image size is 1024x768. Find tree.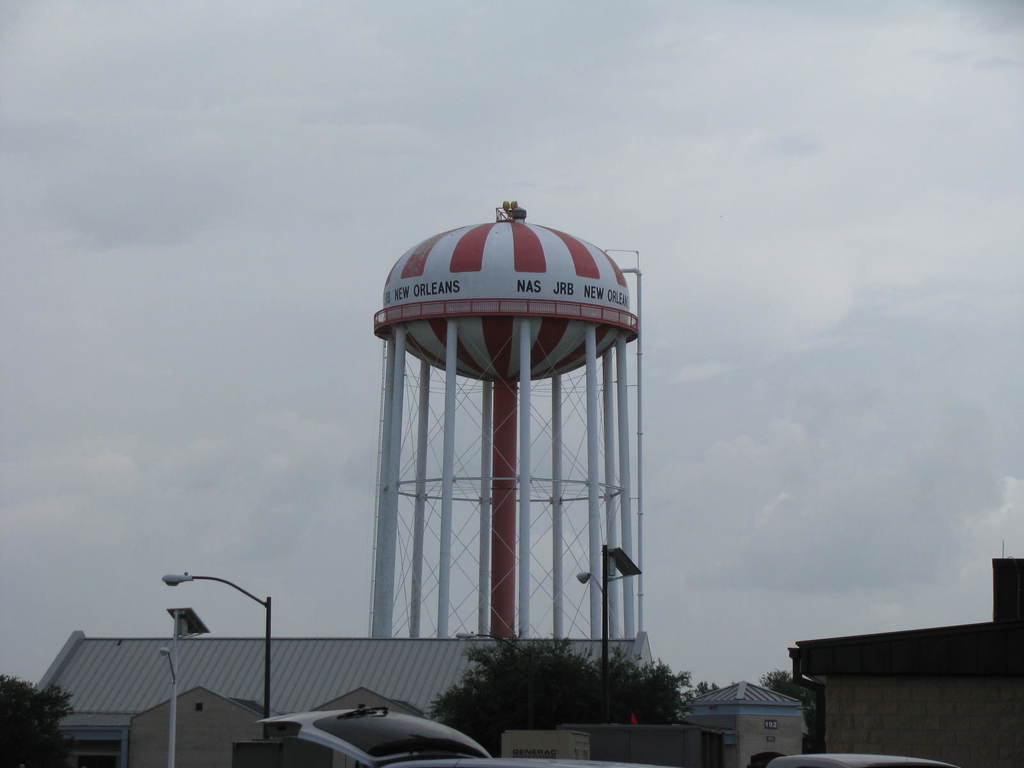
[396, 642, 661, 730].
